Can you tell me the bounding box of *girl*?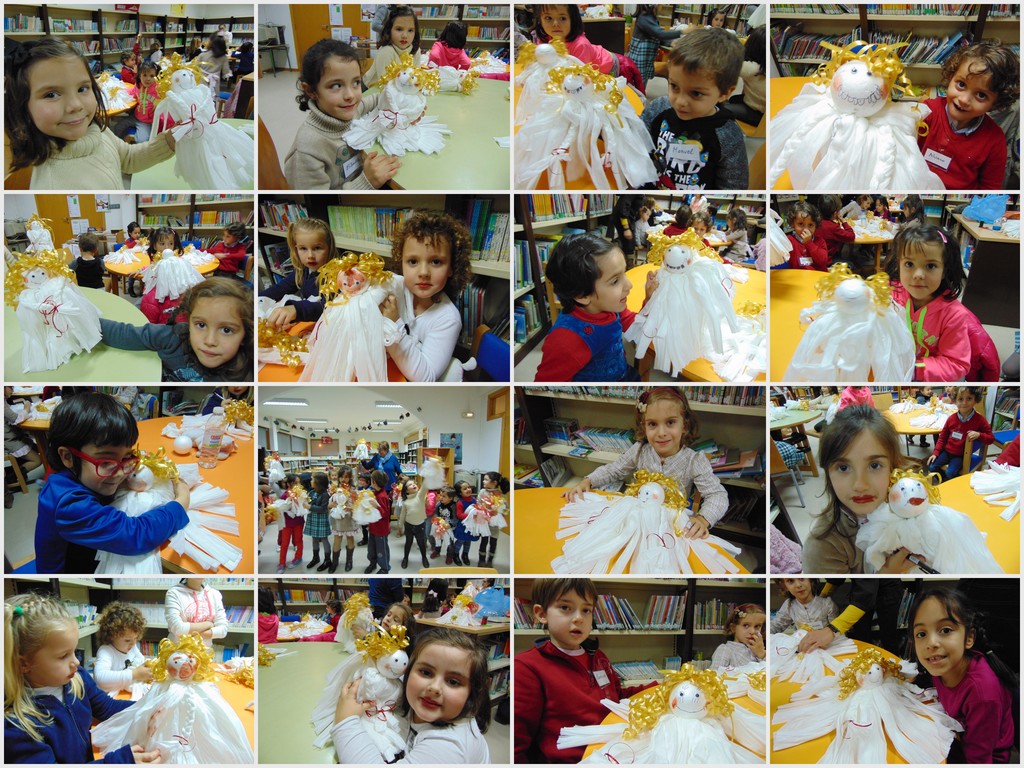
<region>3, 383, 42, 490</region>.
